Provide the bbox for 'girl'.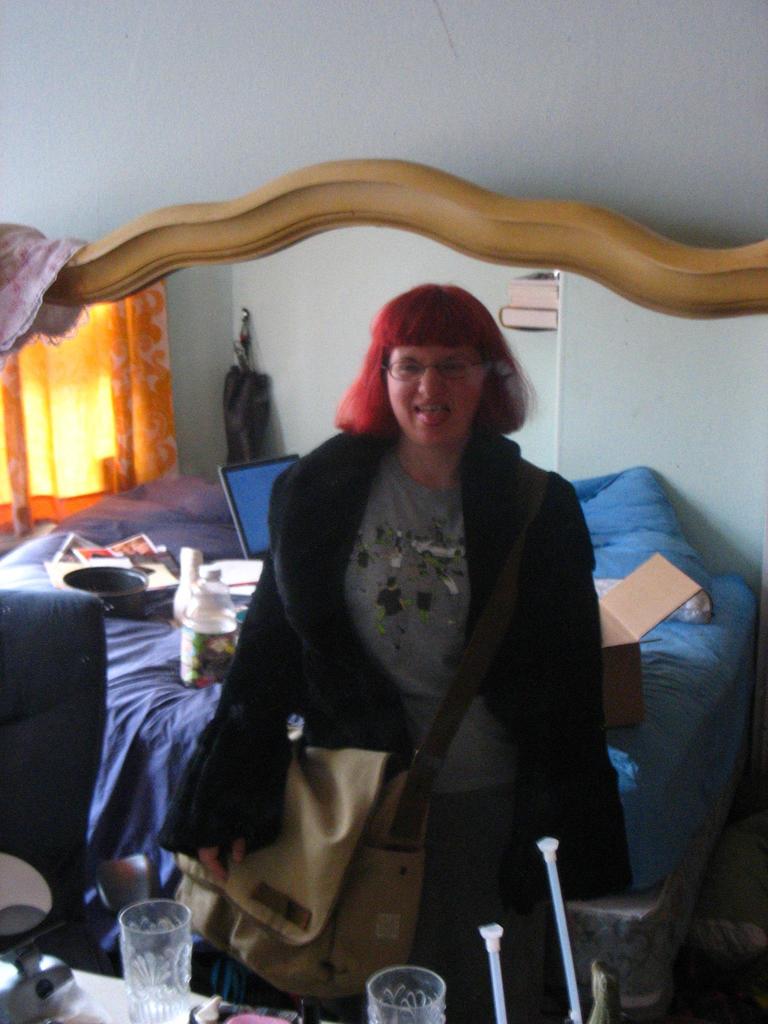
crop(151, 276, 629, 1023).
